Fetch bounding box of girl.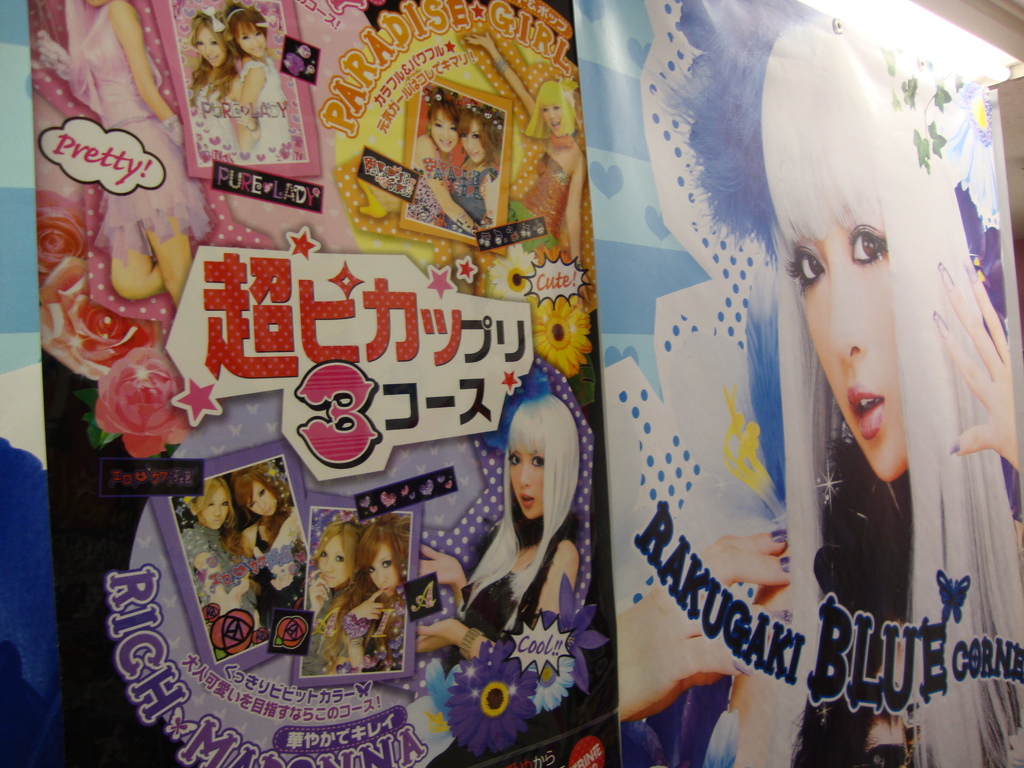
Bbox: {"left": 615, "top": 21, "right": 1016, "bottom": 767}.
